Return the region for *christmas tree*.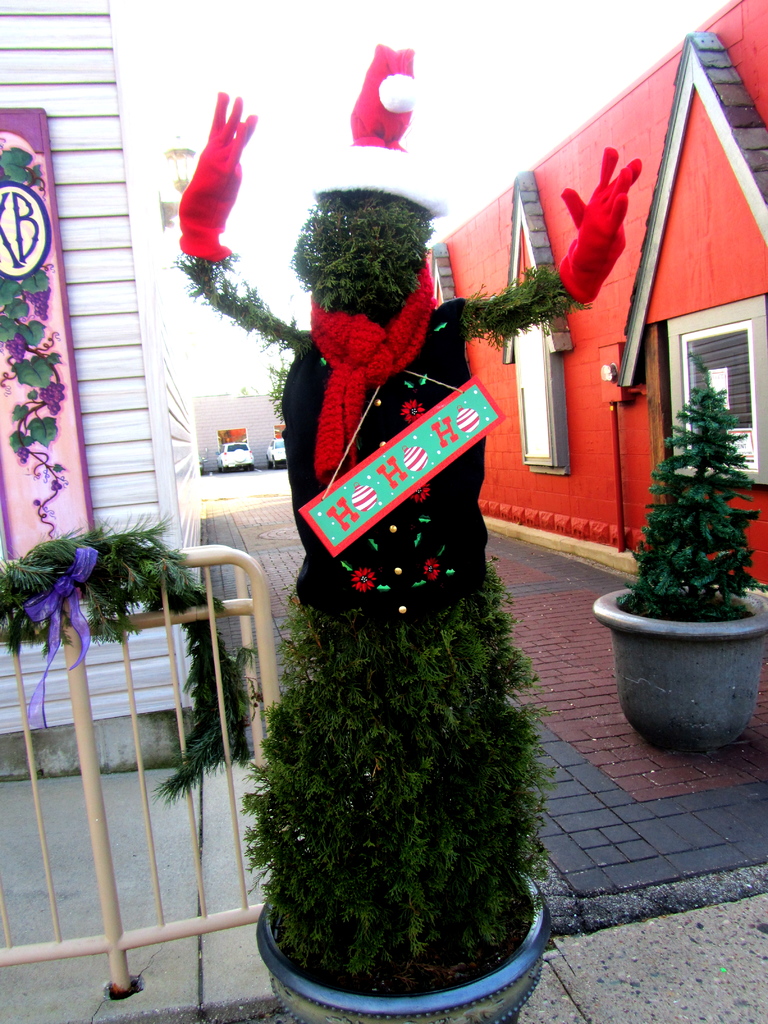
(left=610, top=340, right=767, bottom=624).
